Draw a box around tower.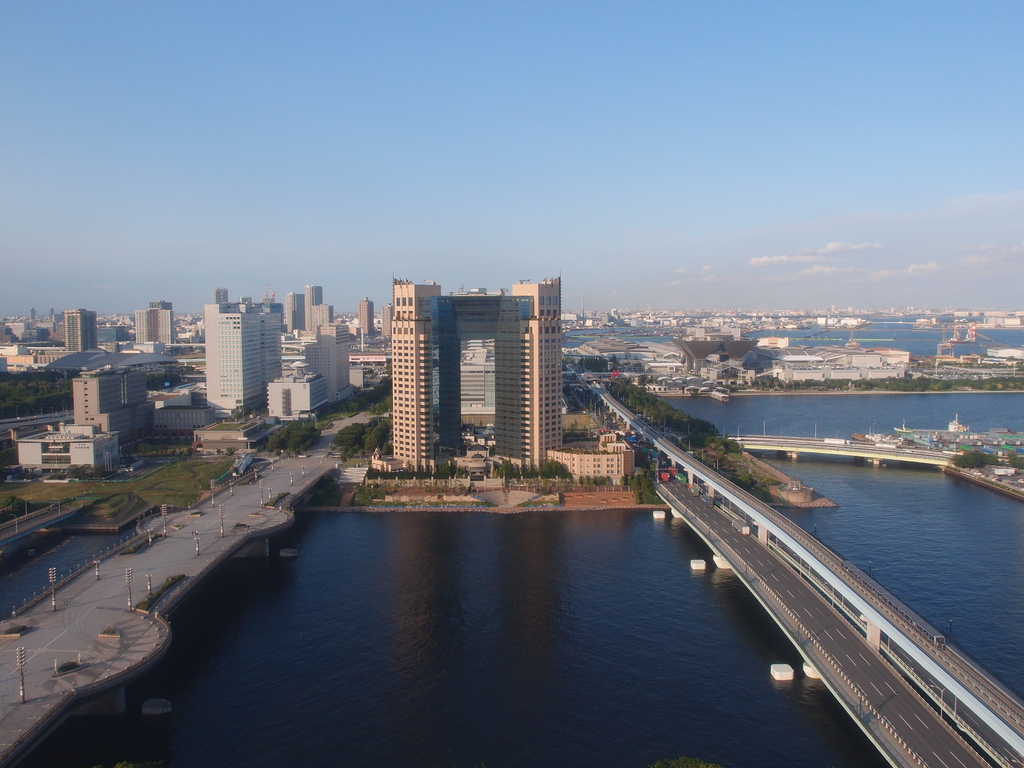
bbox=[206, 298, 283, 424].
